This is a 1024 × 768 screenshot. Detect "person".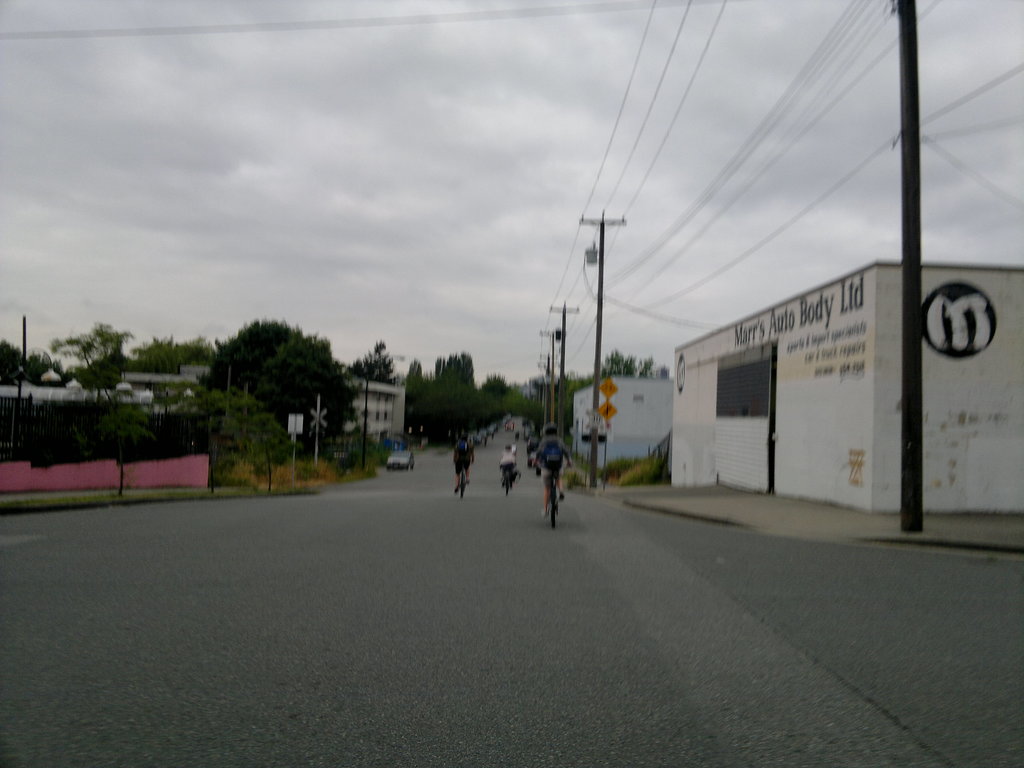
Rect(453, 436, 474, 487).
